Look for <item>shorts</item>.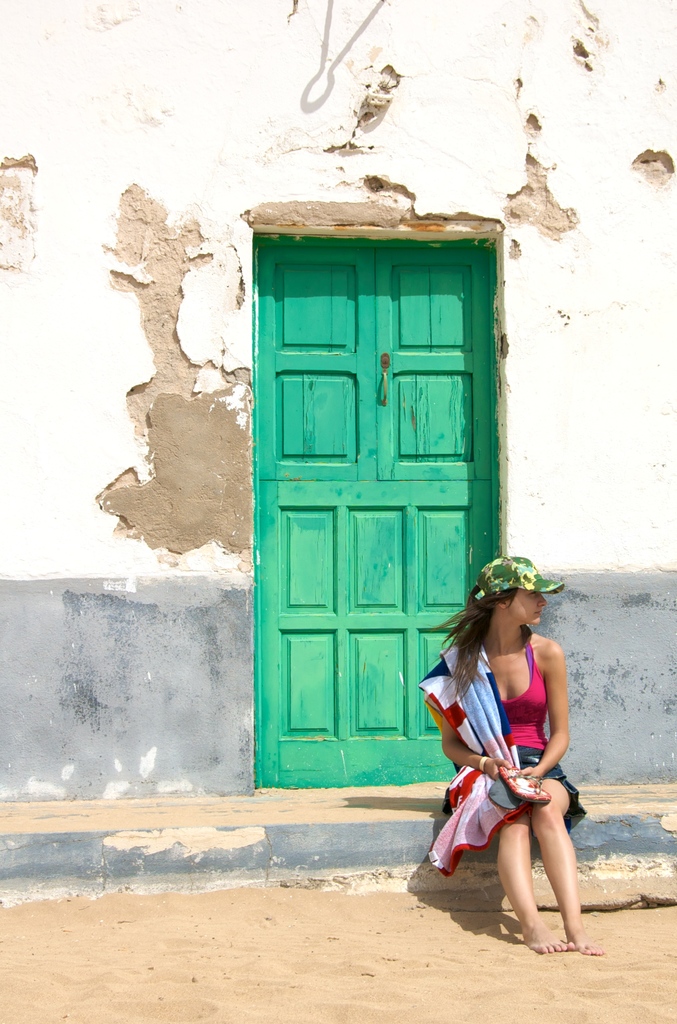
Found: pyautogui.locateOnScreen(439, 744, 589, 833).
